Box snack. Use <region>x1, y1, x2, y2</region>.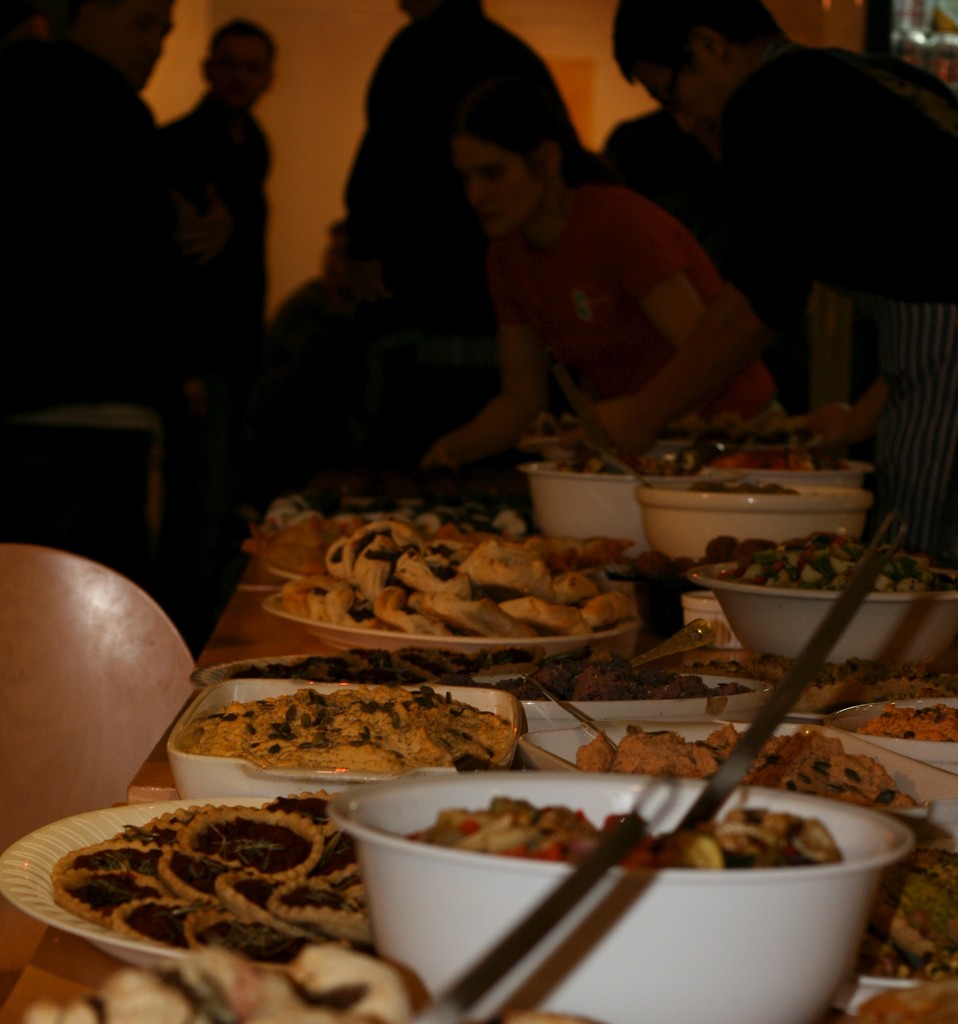
<region>11, 944, 593, 1023</region>.
